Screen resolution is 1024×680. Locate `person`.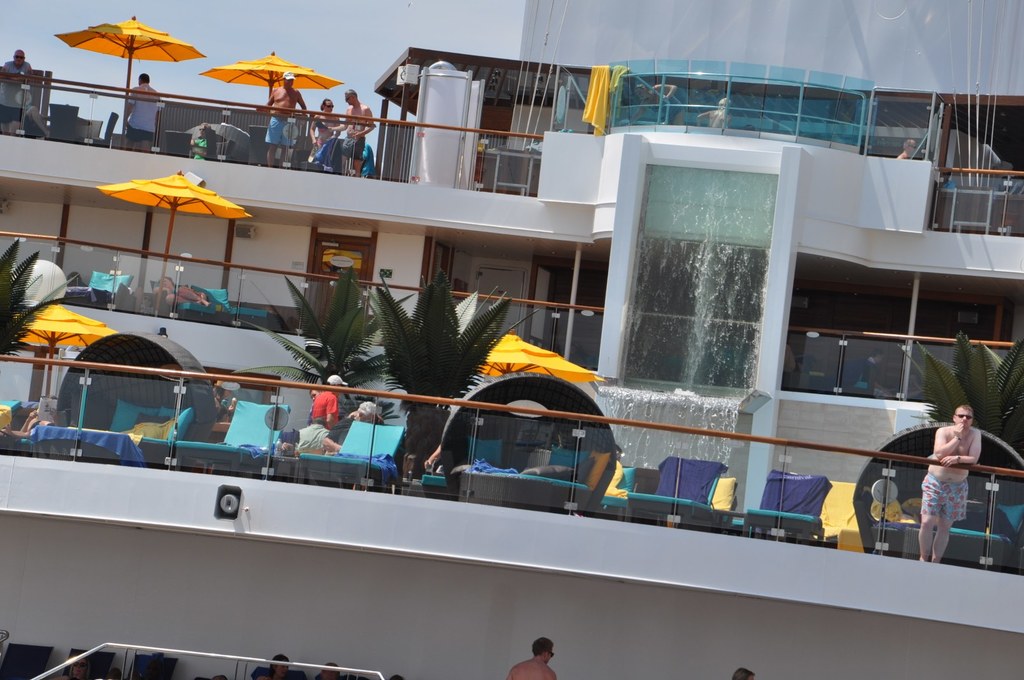
locate(0, 48, 31, 133).
